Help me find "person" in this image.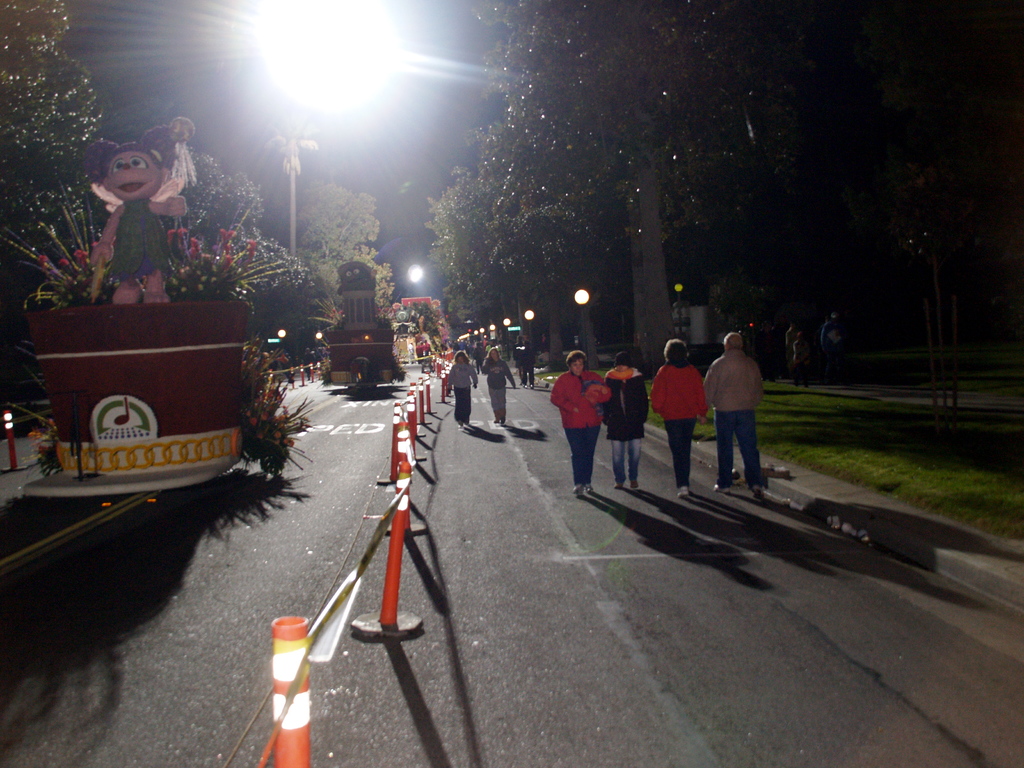
Found it: x1=708, y1=330, x2=776, y2=506.
